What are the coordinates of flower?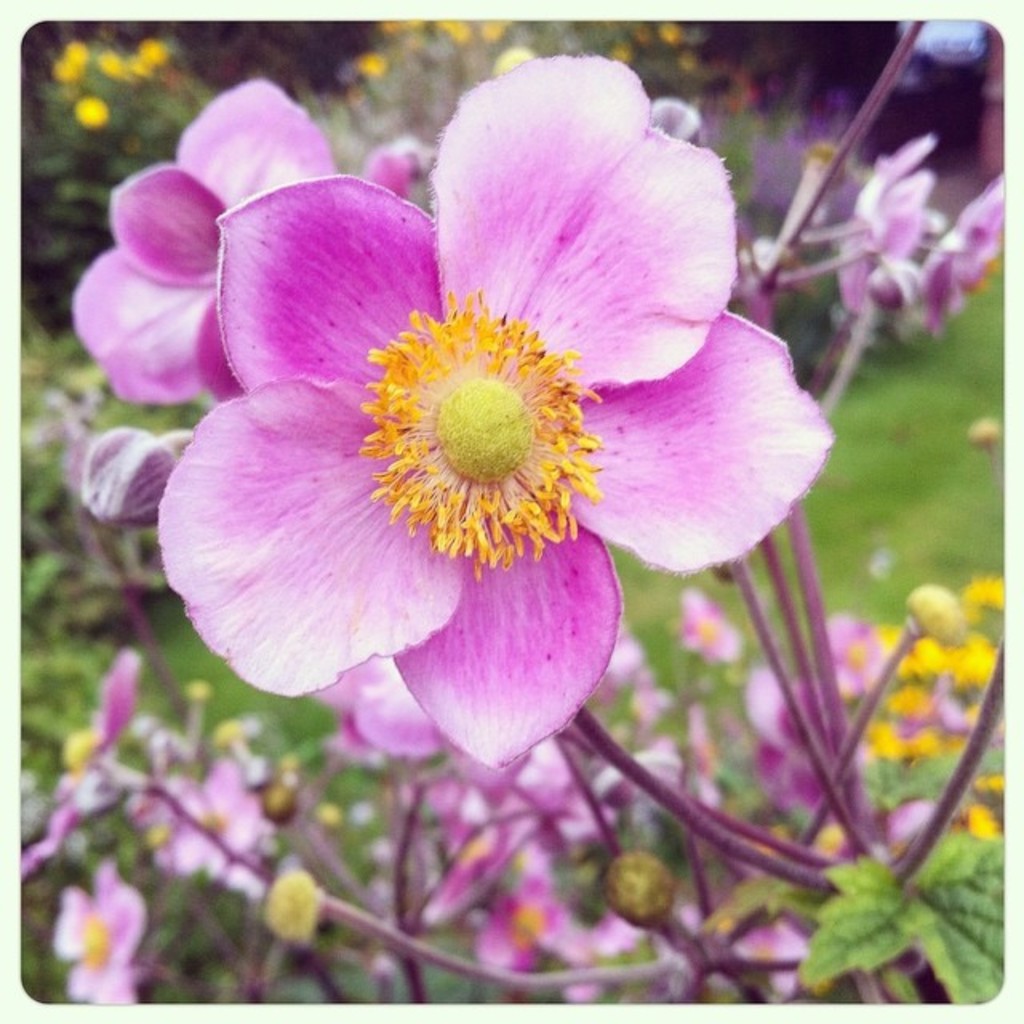
bbox(77, 86, 342, 410).
